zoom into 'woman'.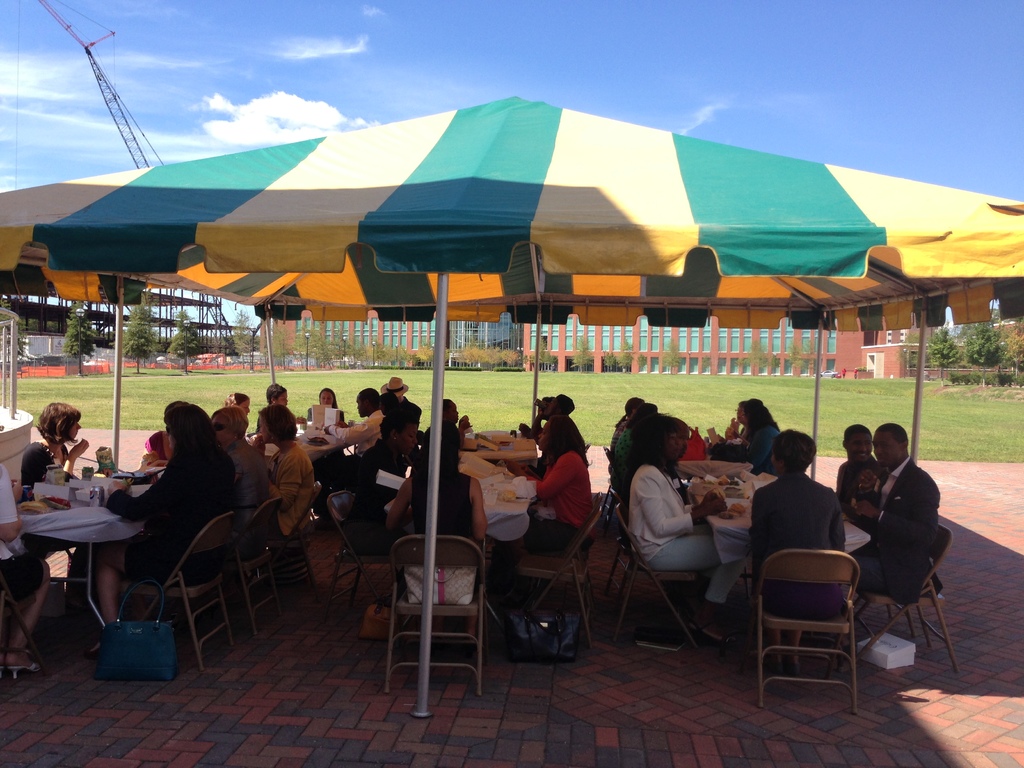
Zoom target: x1=310, y1=387, x2=350, y2=426.
